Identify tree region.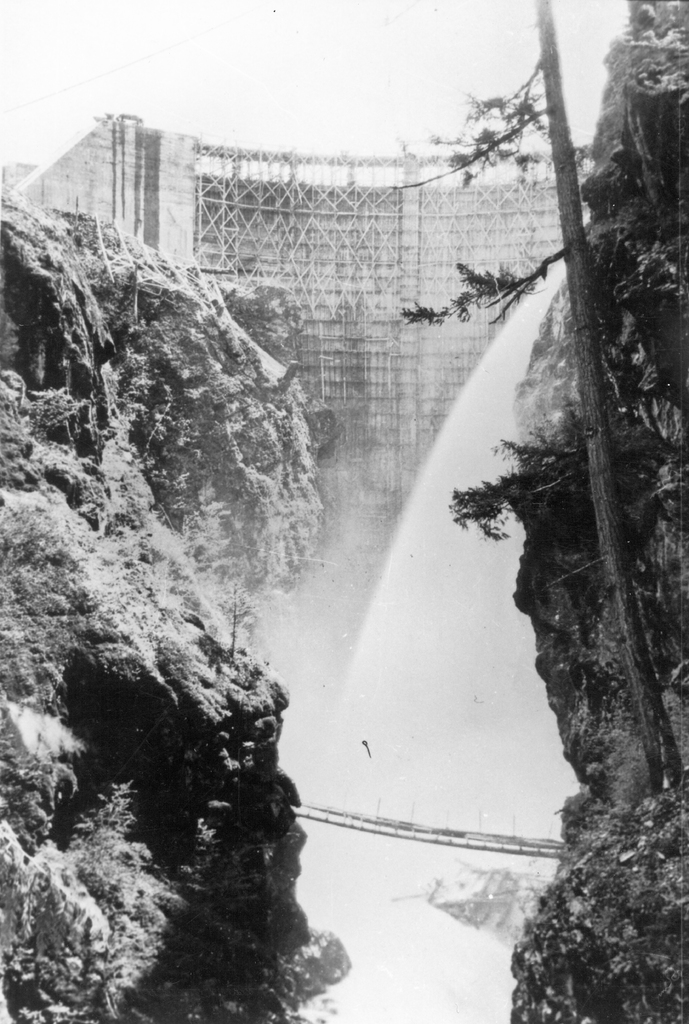
Region: [404,0,688,799].
